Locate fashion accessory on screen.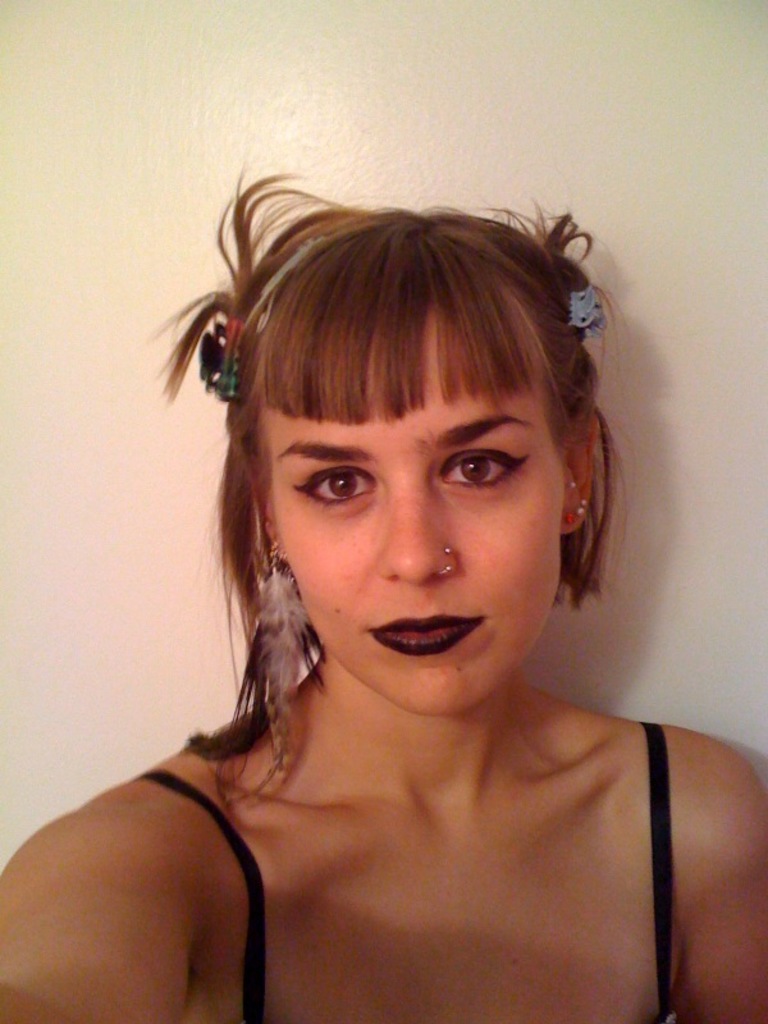
On screen at left=563, top=278, right=613, bottom=338.
